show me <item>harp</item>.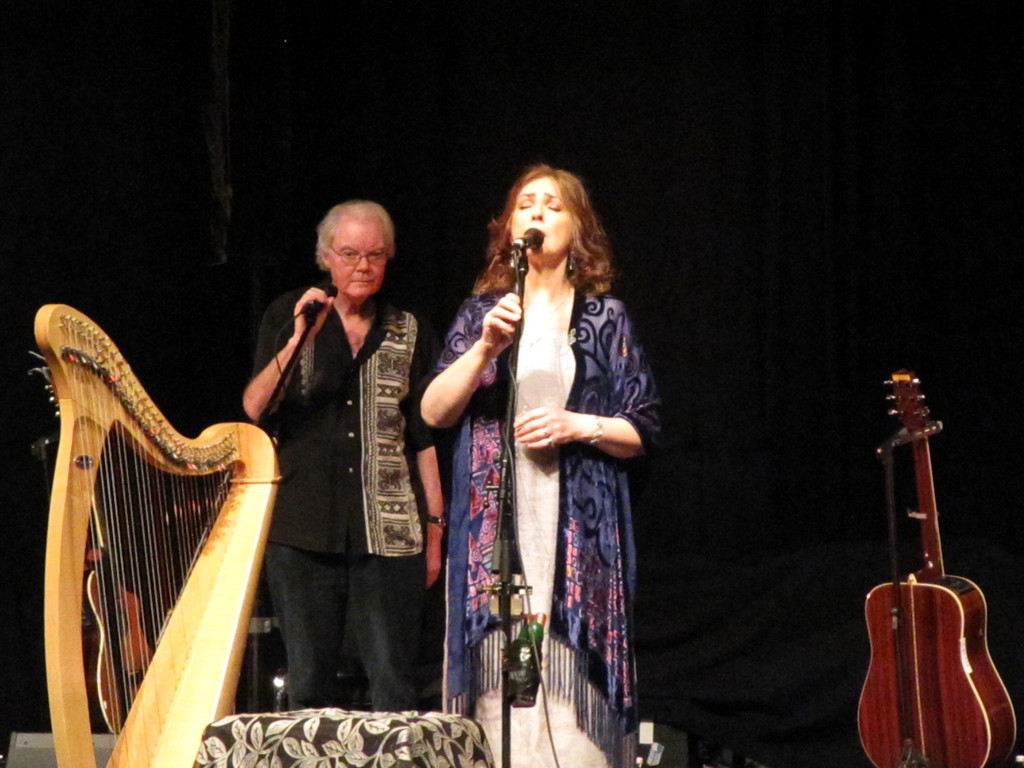
<item>harp</item> is here: x1=29 y1=306 x2=284 y2=767.
